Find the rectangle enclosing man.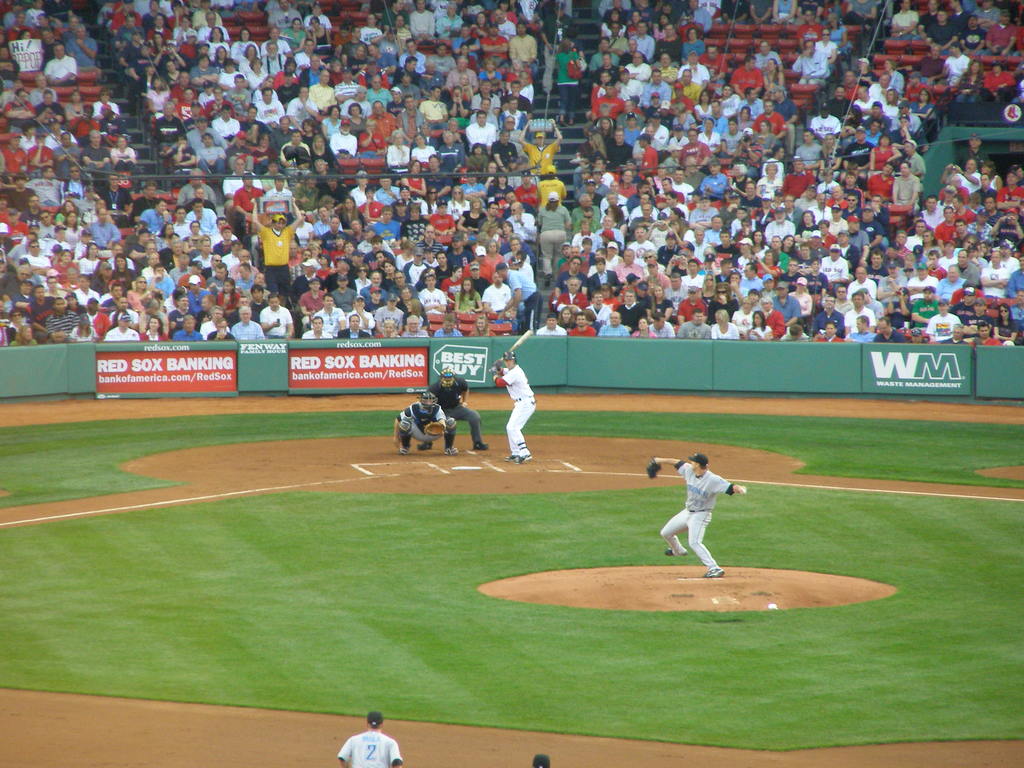
rect(751, 33, 784, 70).
